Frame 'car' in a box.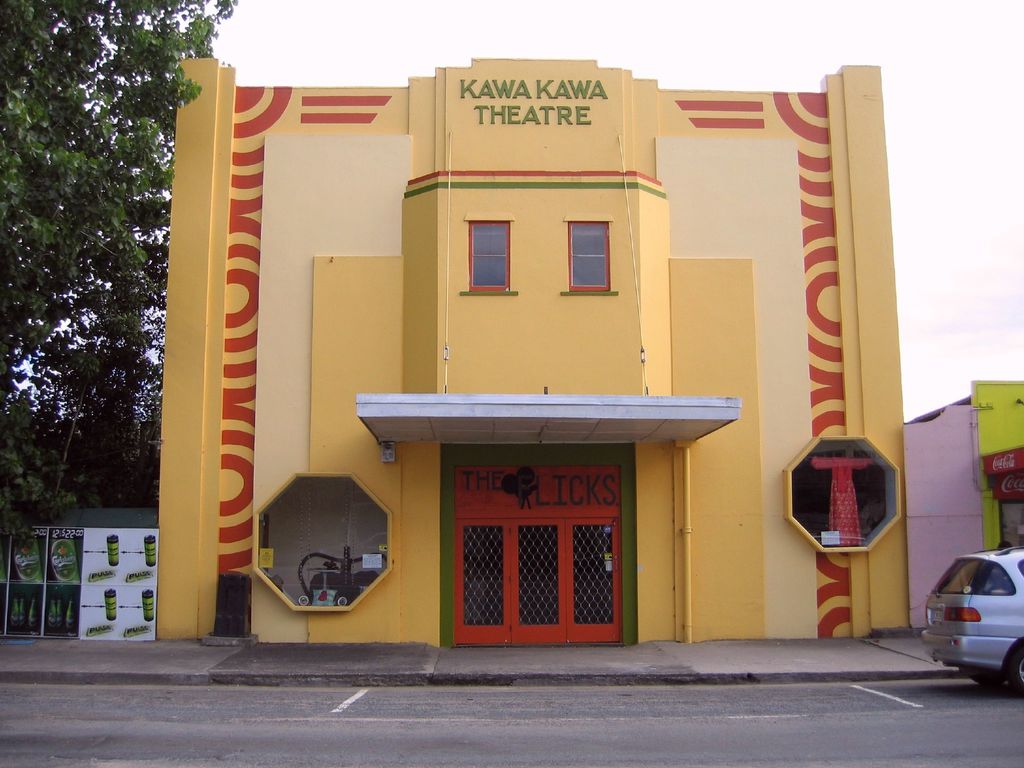
923,545,1023,698.
